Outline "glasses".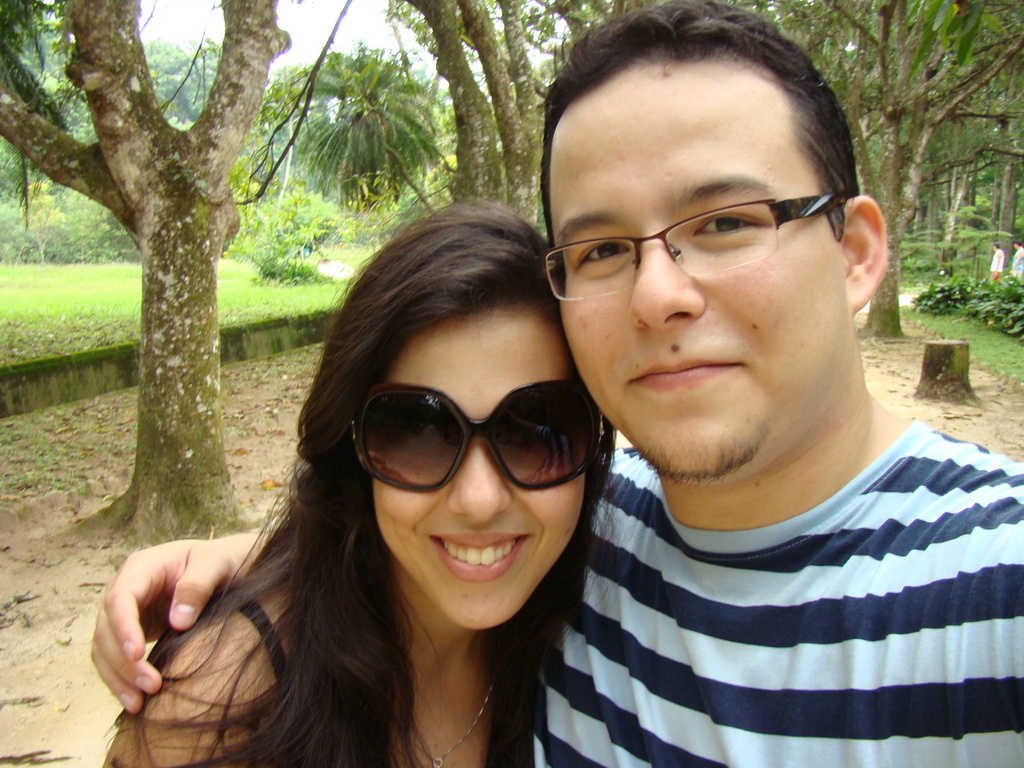
Outline: 549/182/876/275.
